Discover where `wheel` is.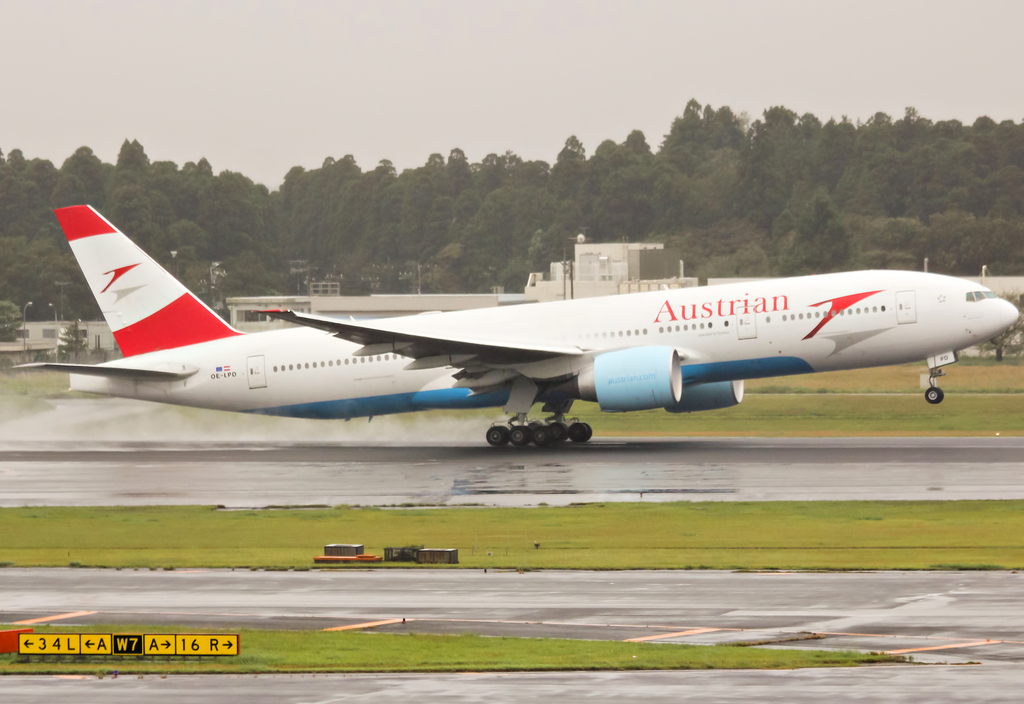
Discovered at 551, 423, 564, 444.
